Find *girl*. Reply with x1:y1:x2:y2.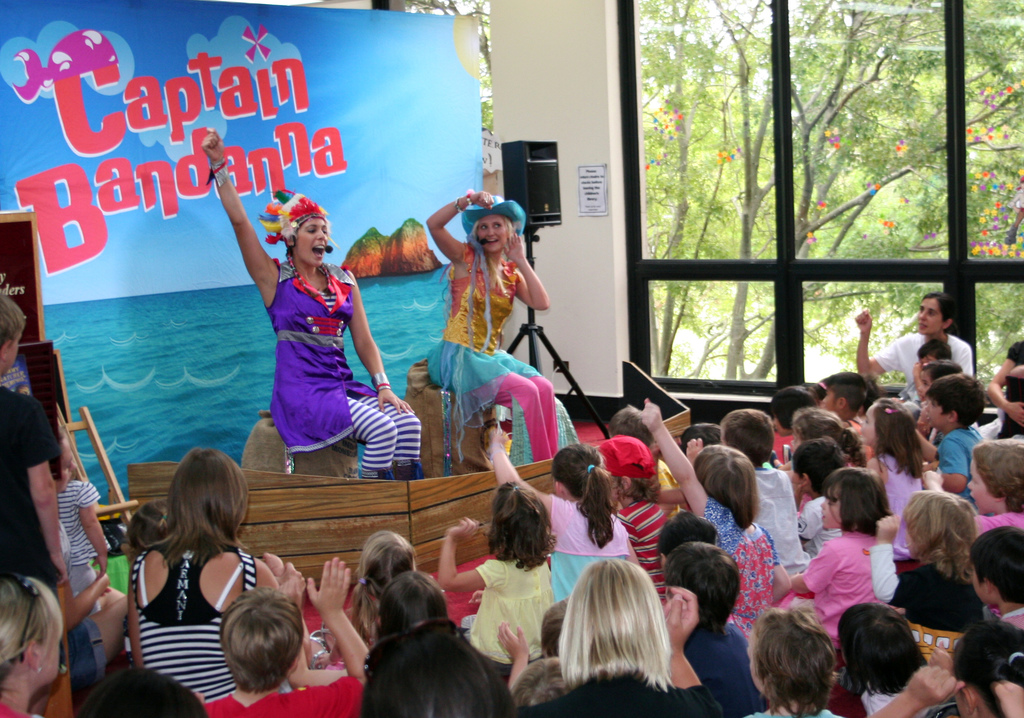
58:433:105:589.
